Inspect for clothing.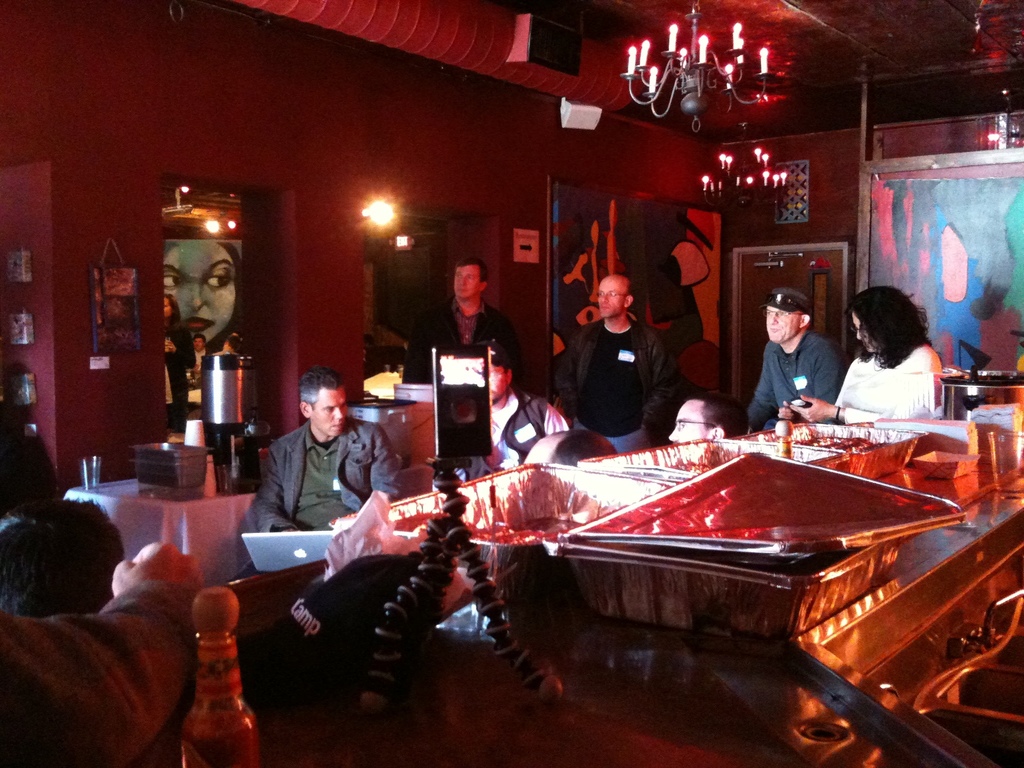
Inspection: bbox(552, 317, 677, 454).
